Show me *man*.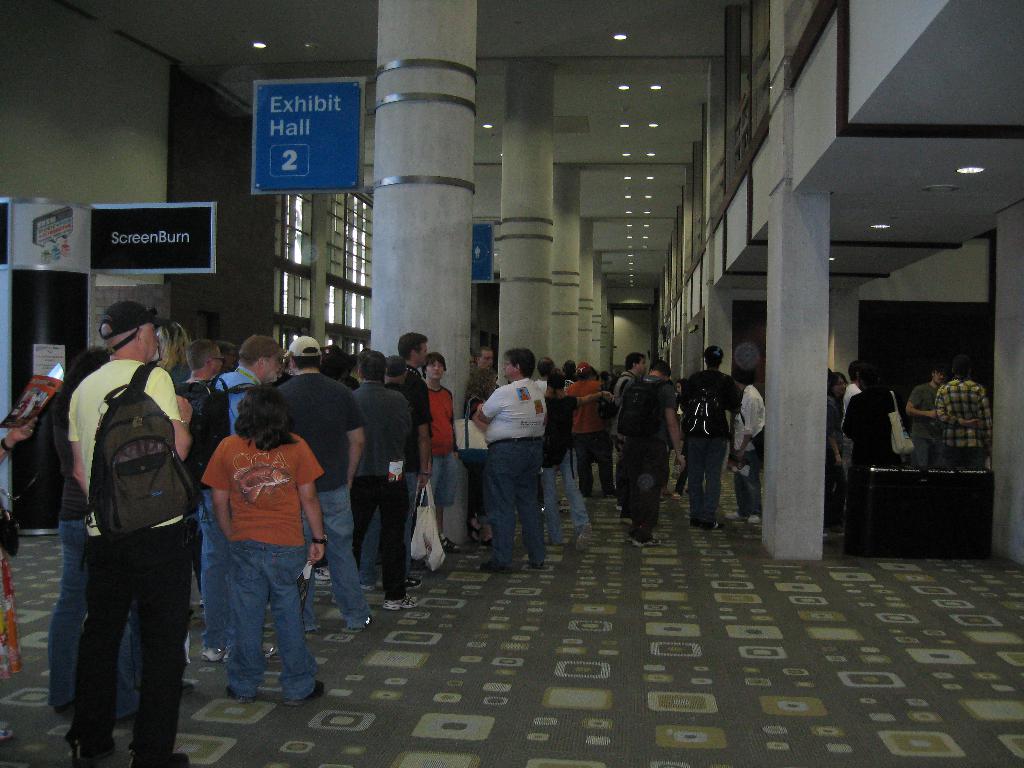
*man* is here: select_region(69, 299, 194, 767).
